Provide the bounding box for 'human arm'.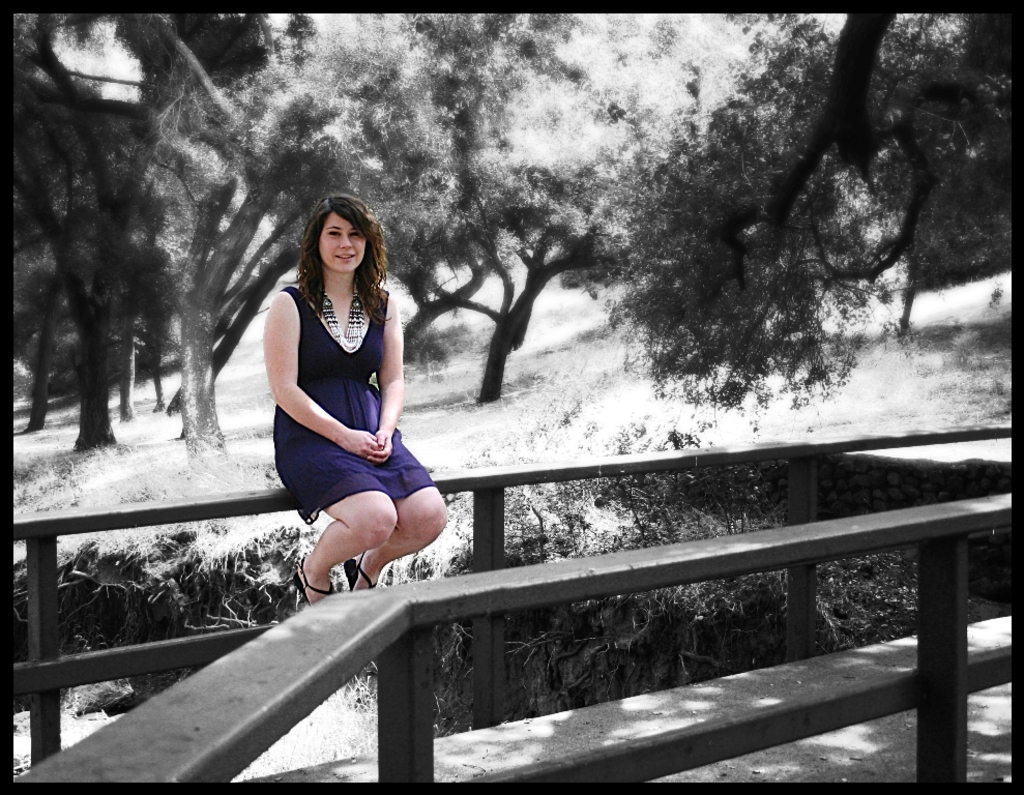
(264, 288, 378, 460).
